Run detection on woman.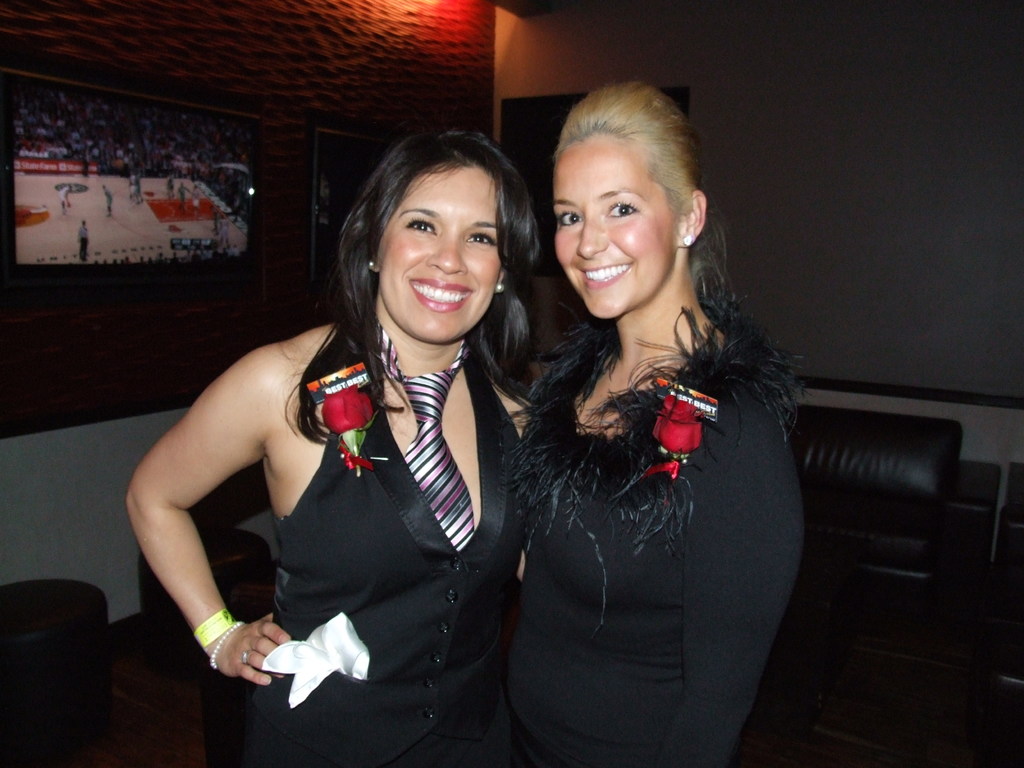
Result: [x1=518, y1=88, x2=801, y2=767].
